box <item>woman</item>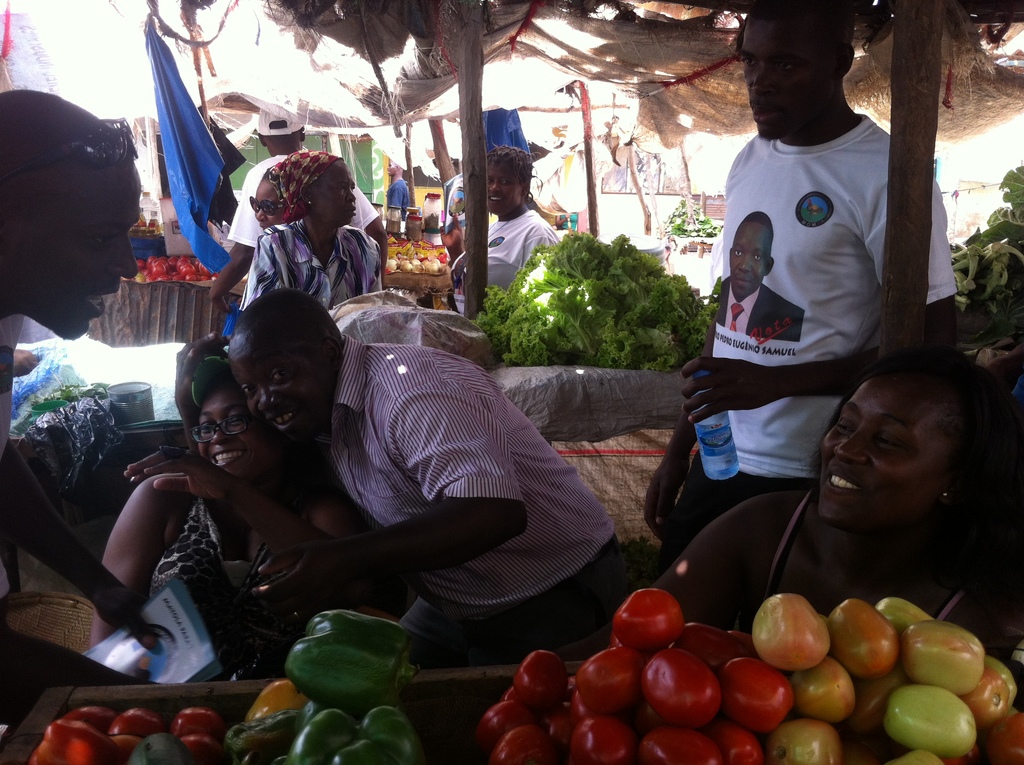
Rect(250, 162, 300, 233)
